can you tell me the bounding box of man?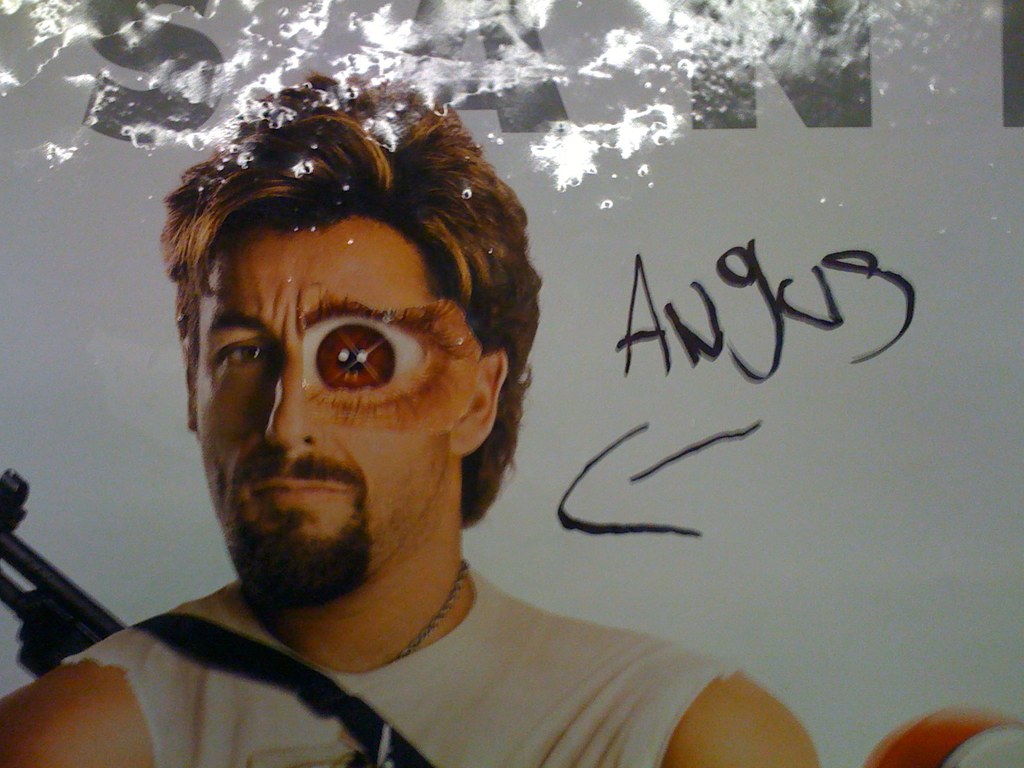
<region>42, 95, 761, 767</region>.
